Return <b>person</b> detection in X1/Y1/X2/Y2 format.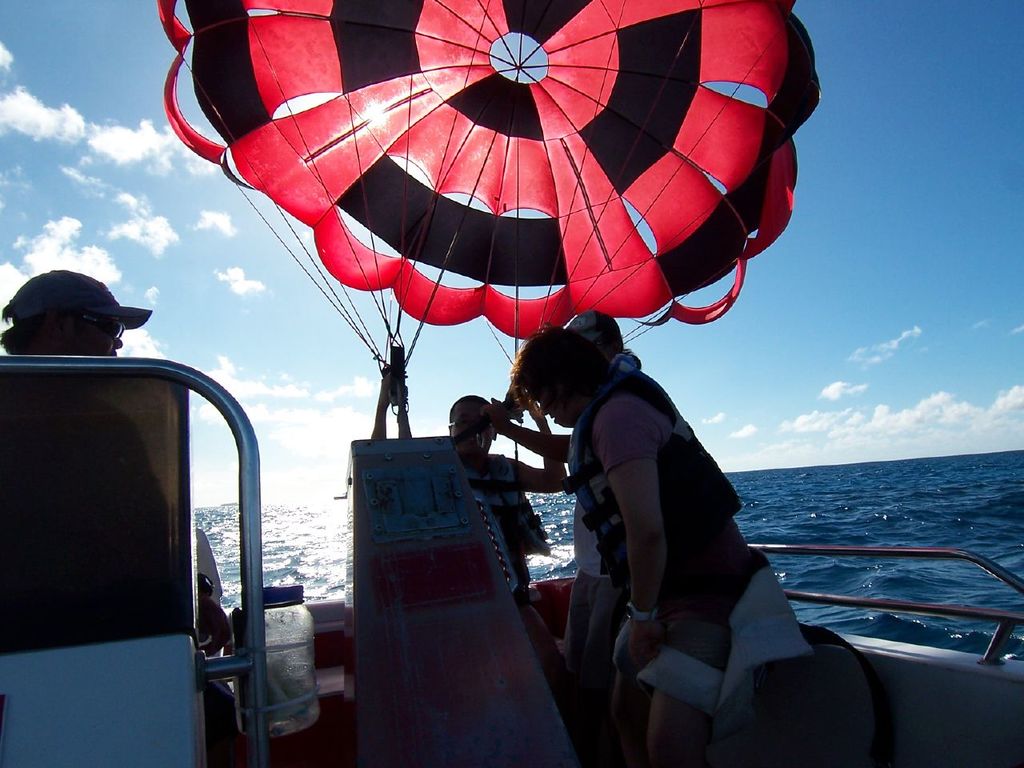
490/307/644/716.
